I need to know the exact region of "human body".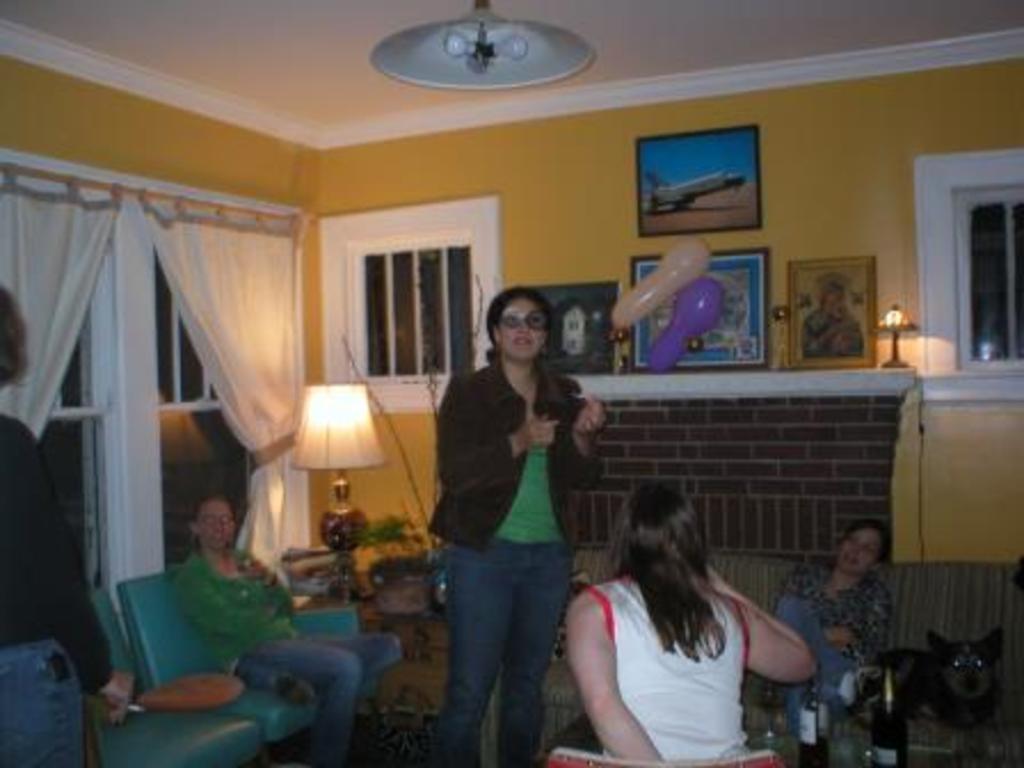
Region: region(773, 567, 896, 718).
